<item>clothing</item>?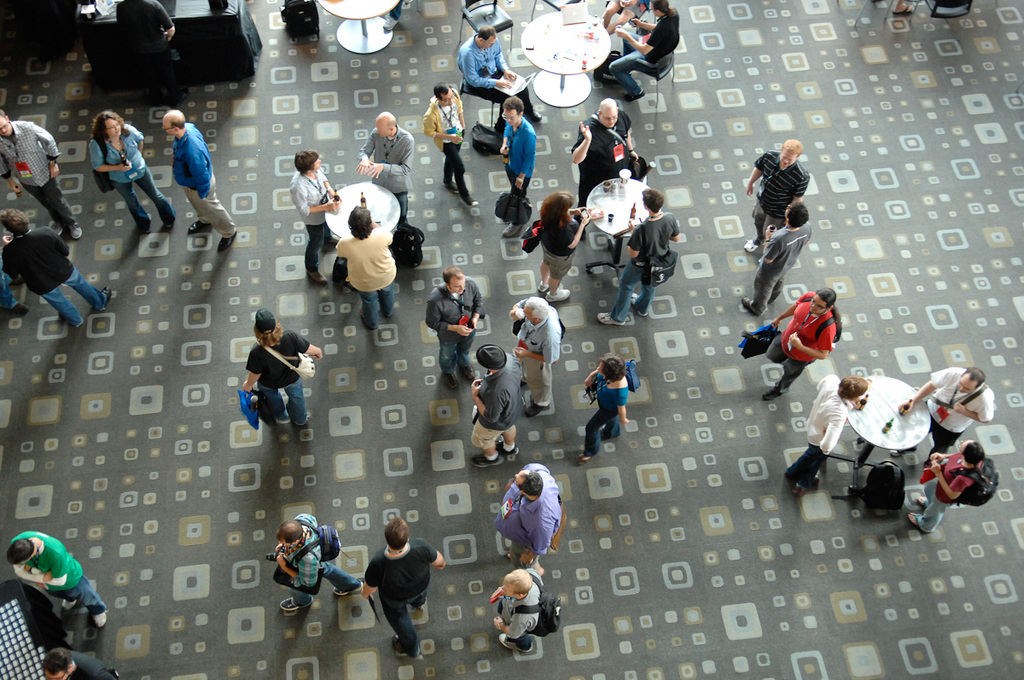
bbox(418, 279, 488, 381)
